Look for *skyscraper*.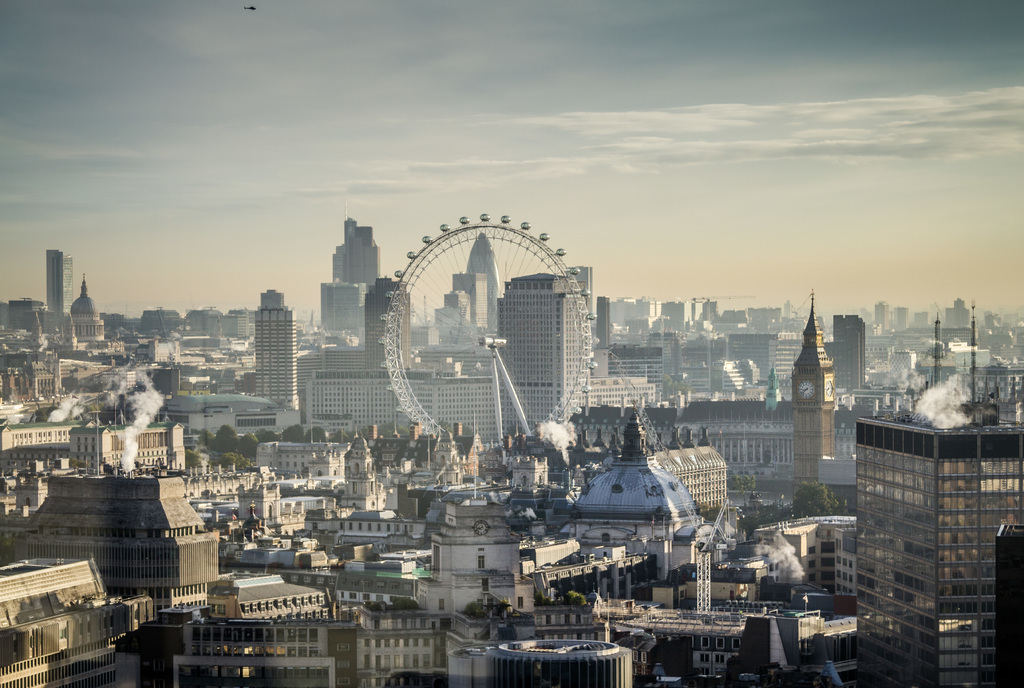
Found: (x1=317, y1=211, x2=383, y2=303).
